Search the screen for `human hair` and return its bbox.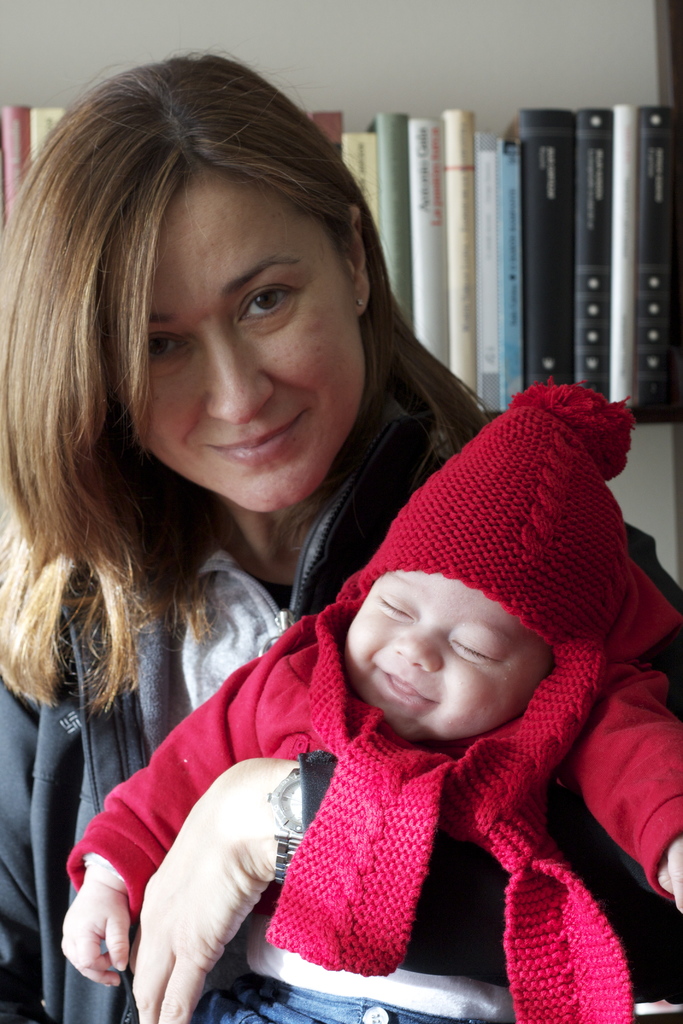
Found: 22 63 454 696.
